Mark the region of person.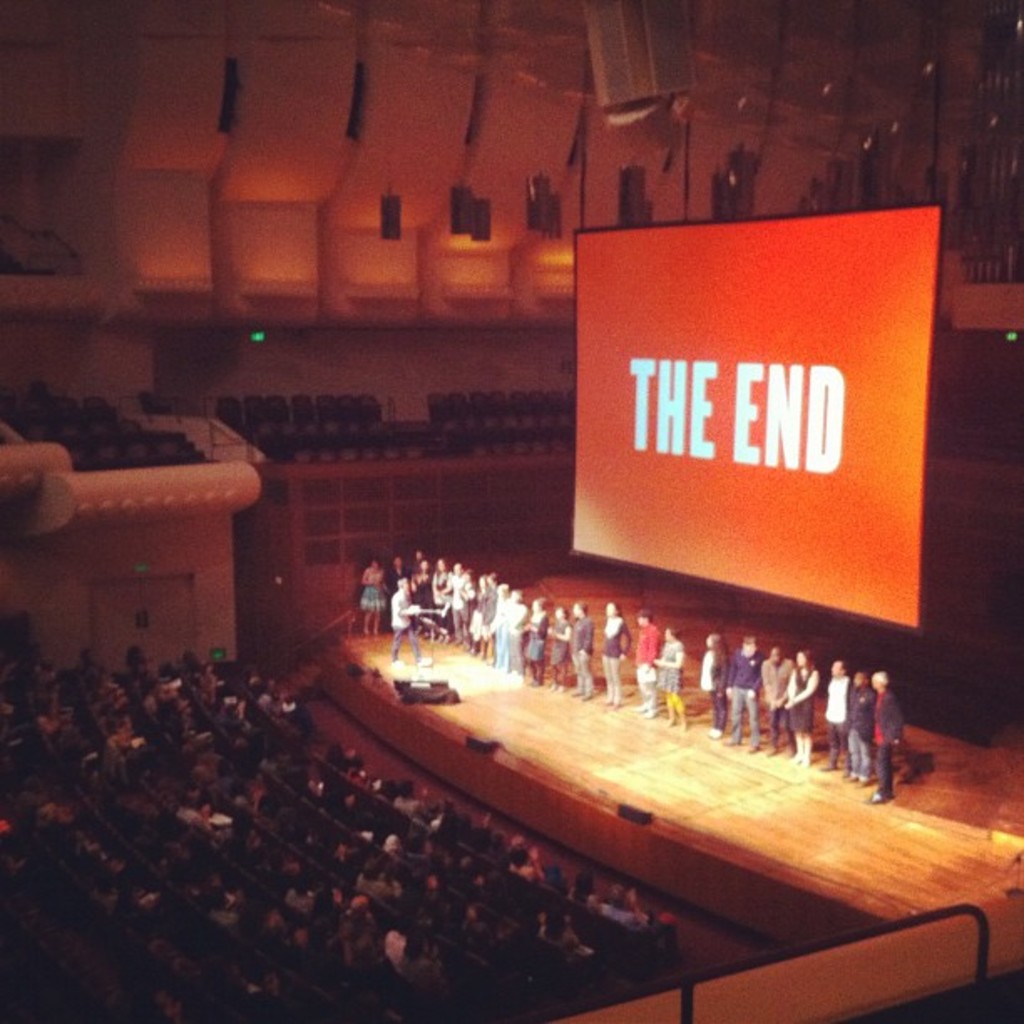
Region: (822, 653, 850, 768).
